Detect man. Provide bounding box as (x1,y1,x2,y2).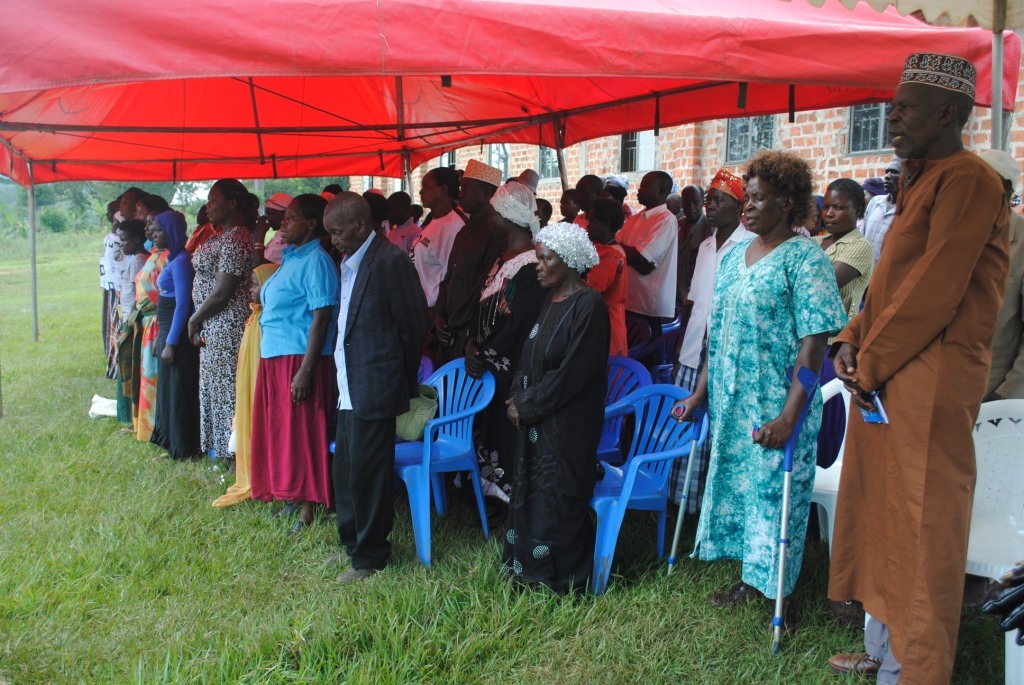
(822,50,1007,681).
